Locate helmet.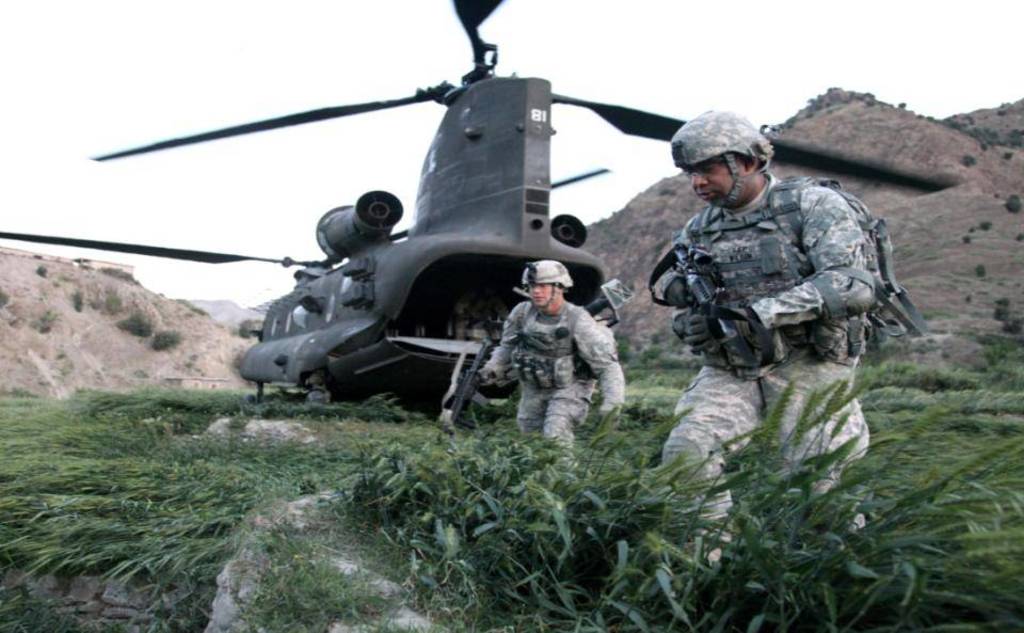
Bounding box: l=522, t=256, r=570, b=315.
